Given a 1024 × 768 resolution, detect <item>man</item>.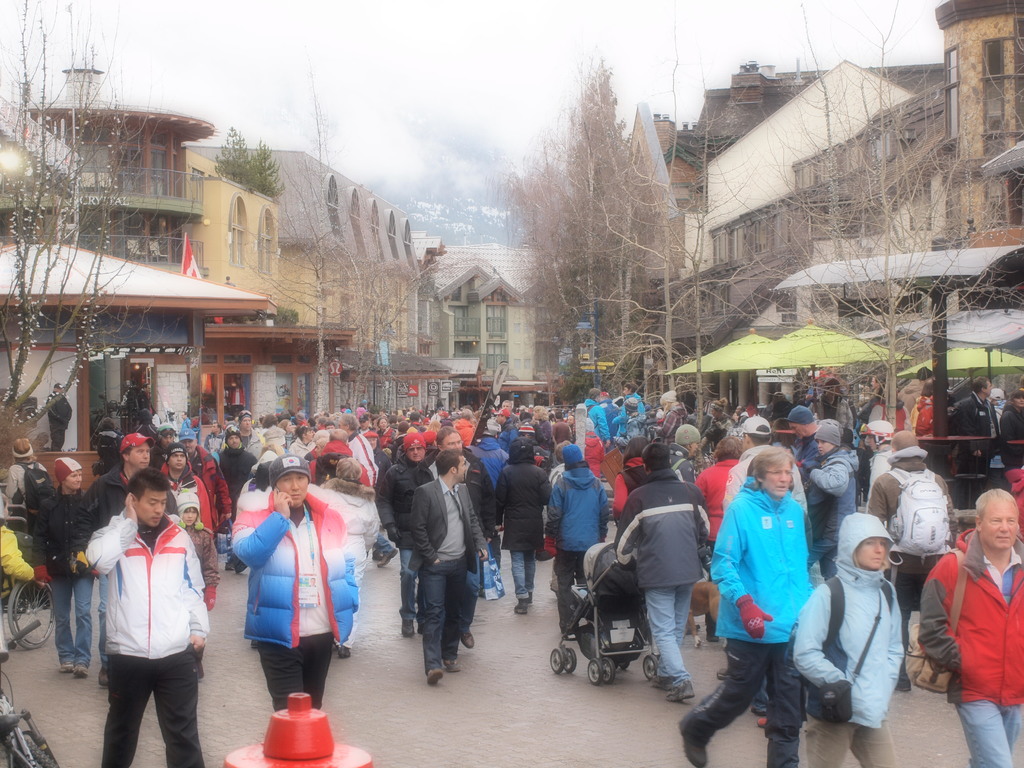
bbox=[856, 418, 895, 517].
